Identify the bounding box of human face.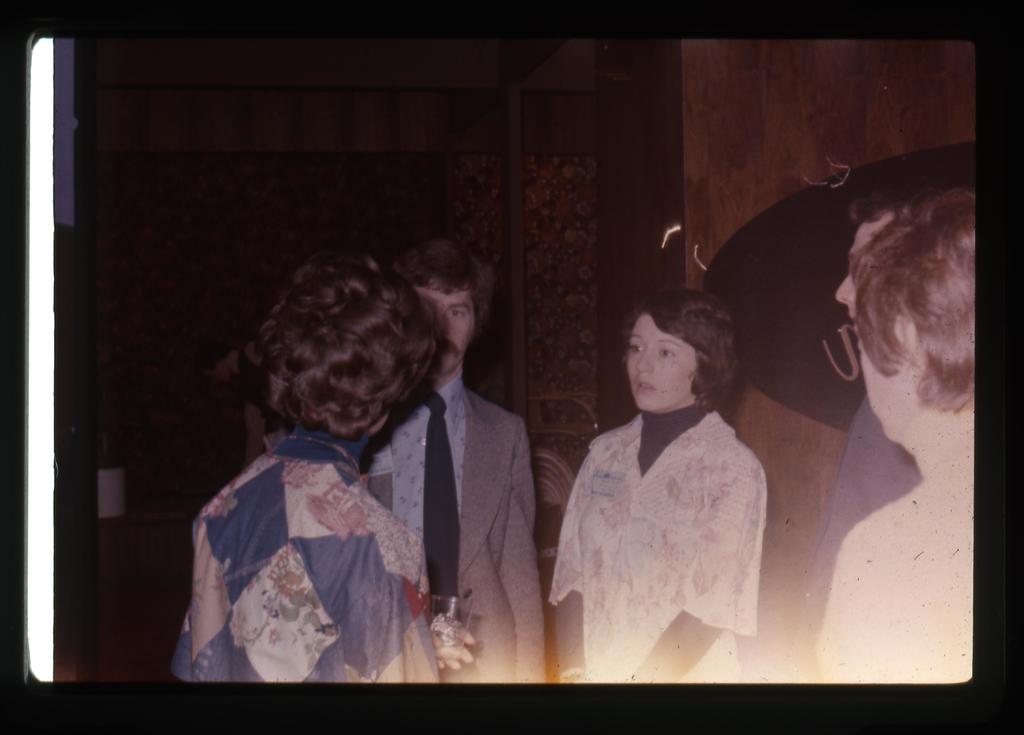
<region>625, 310, 696, 414</region>.
